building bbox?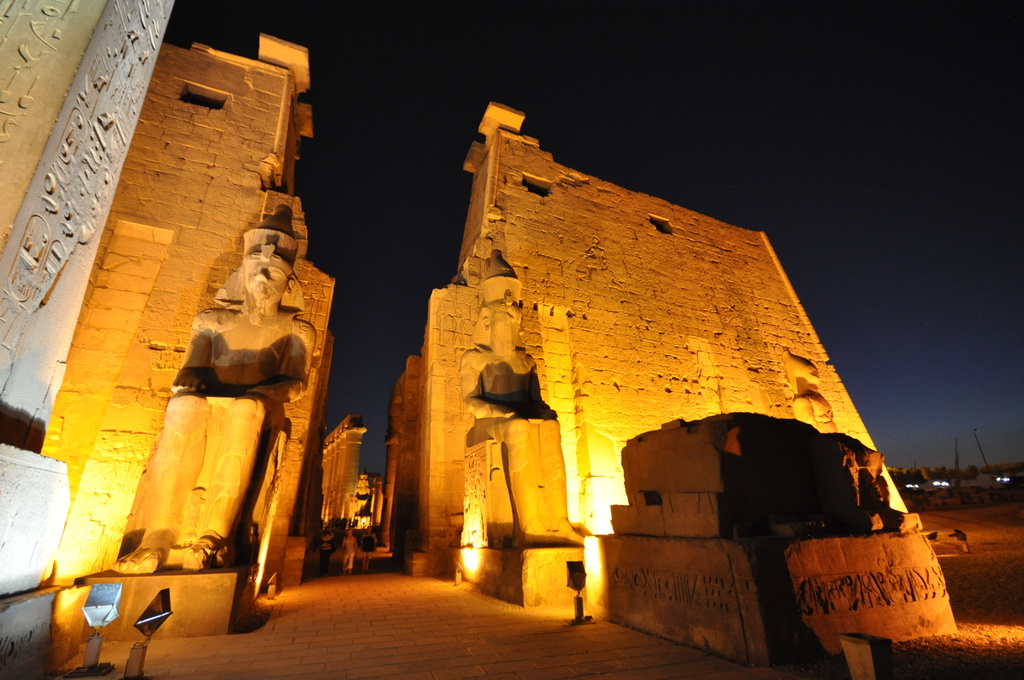
rect(43, 28, 335, 605)
